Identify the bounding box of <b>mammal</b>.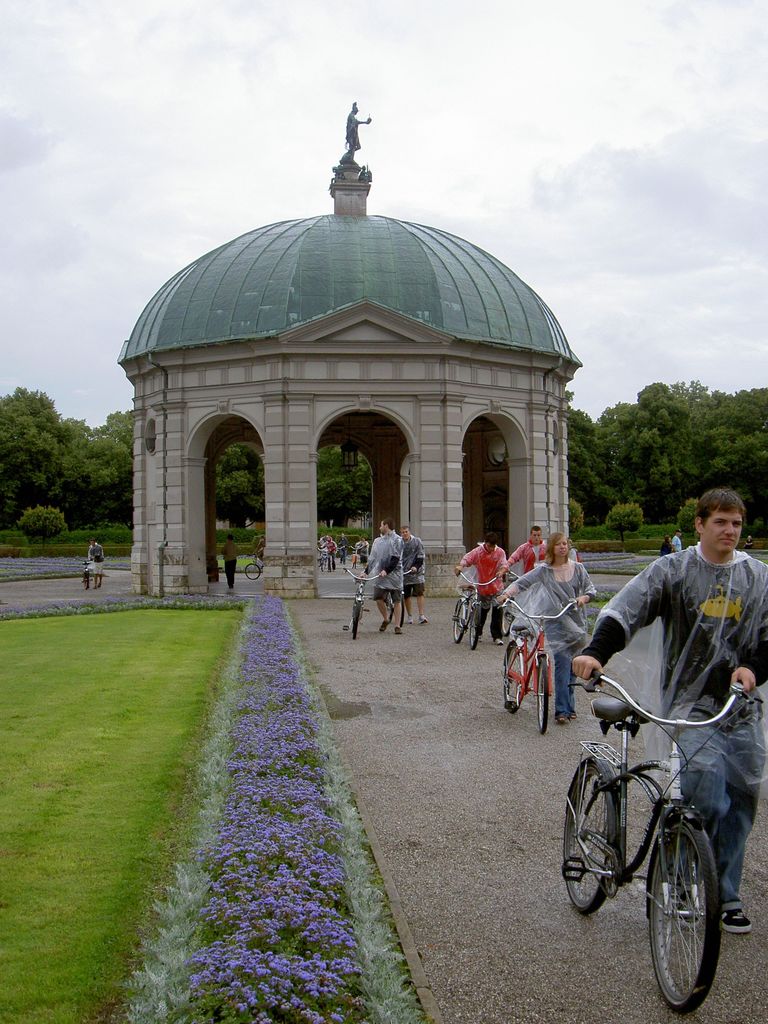
250, 534, 268, 557.
